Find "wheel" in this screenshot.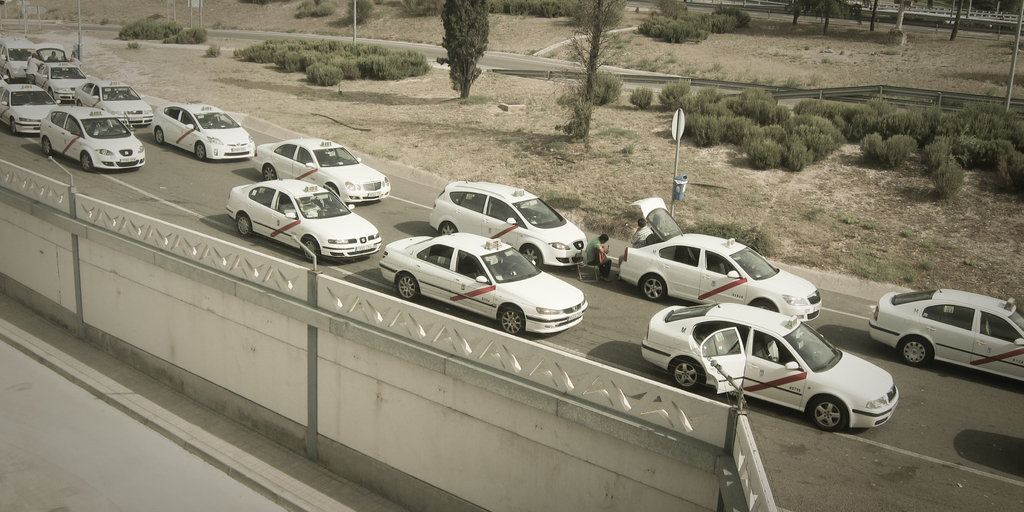
The bounding box for "wheel" is (left=6, top=120, right=17, bottom=135).
